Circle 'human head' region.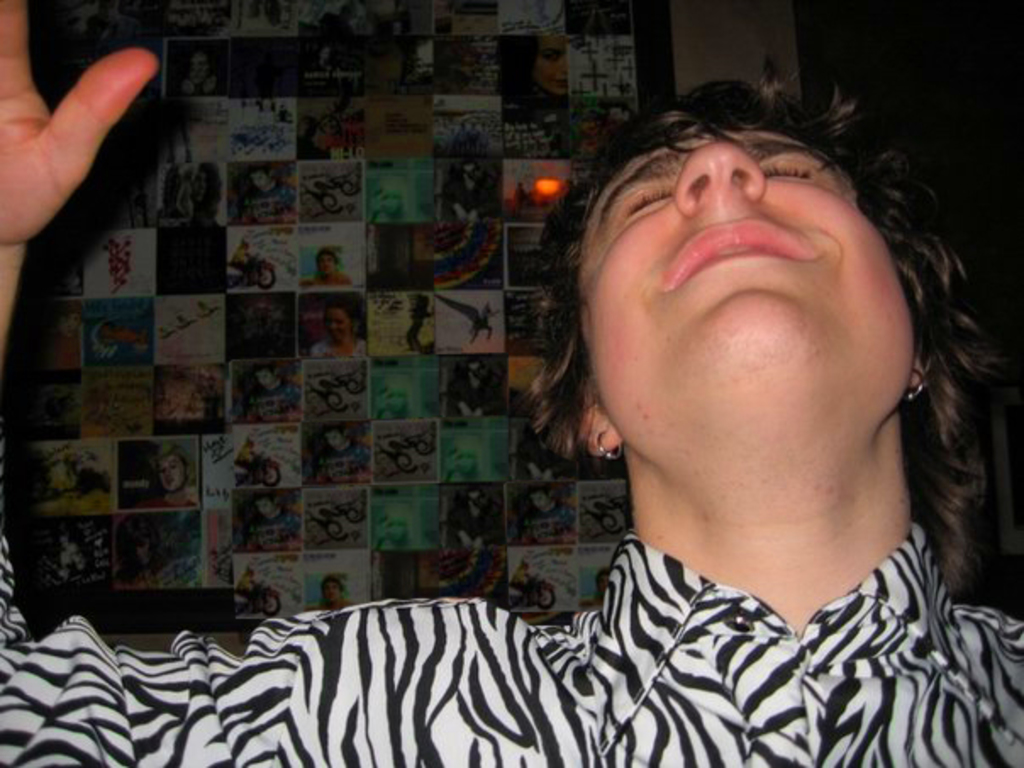
Region: x1=156, y1=456, x2=178, y2=493.
